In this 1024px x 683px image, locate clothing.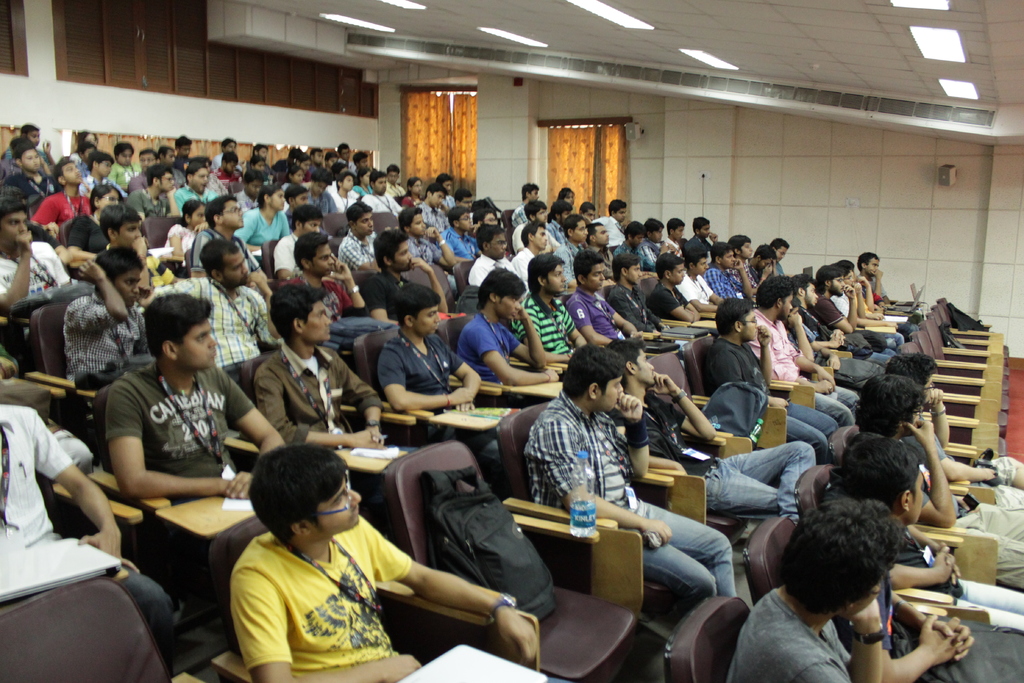
Bounding box: <box>563,285,616,349</box>.
